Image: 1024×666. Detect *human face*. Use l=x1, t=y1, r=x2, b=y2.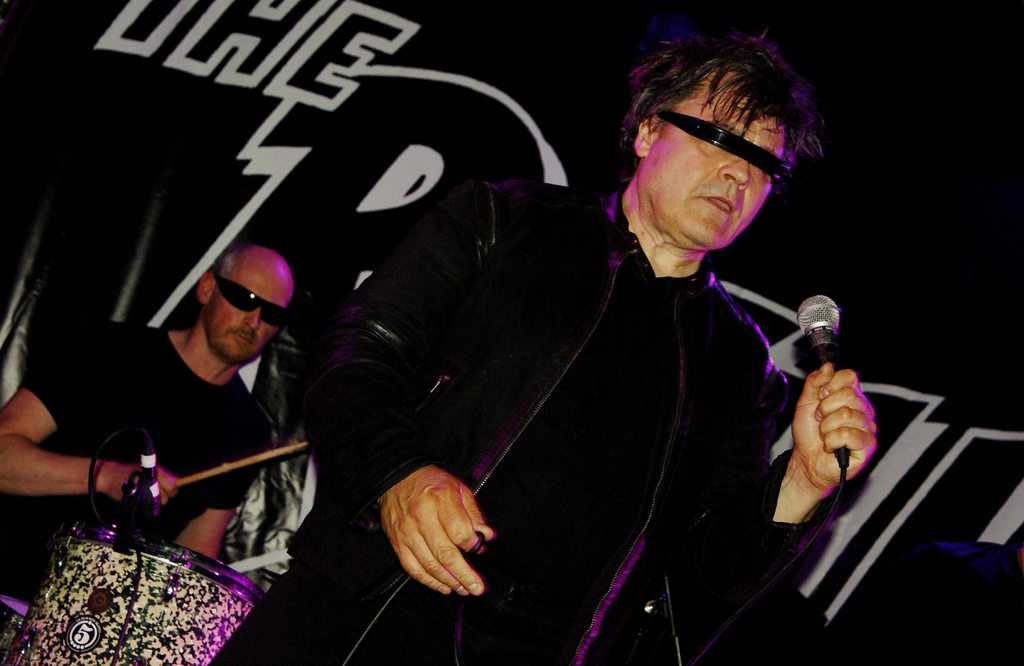
l=647, t=71, r=777, b=248.
